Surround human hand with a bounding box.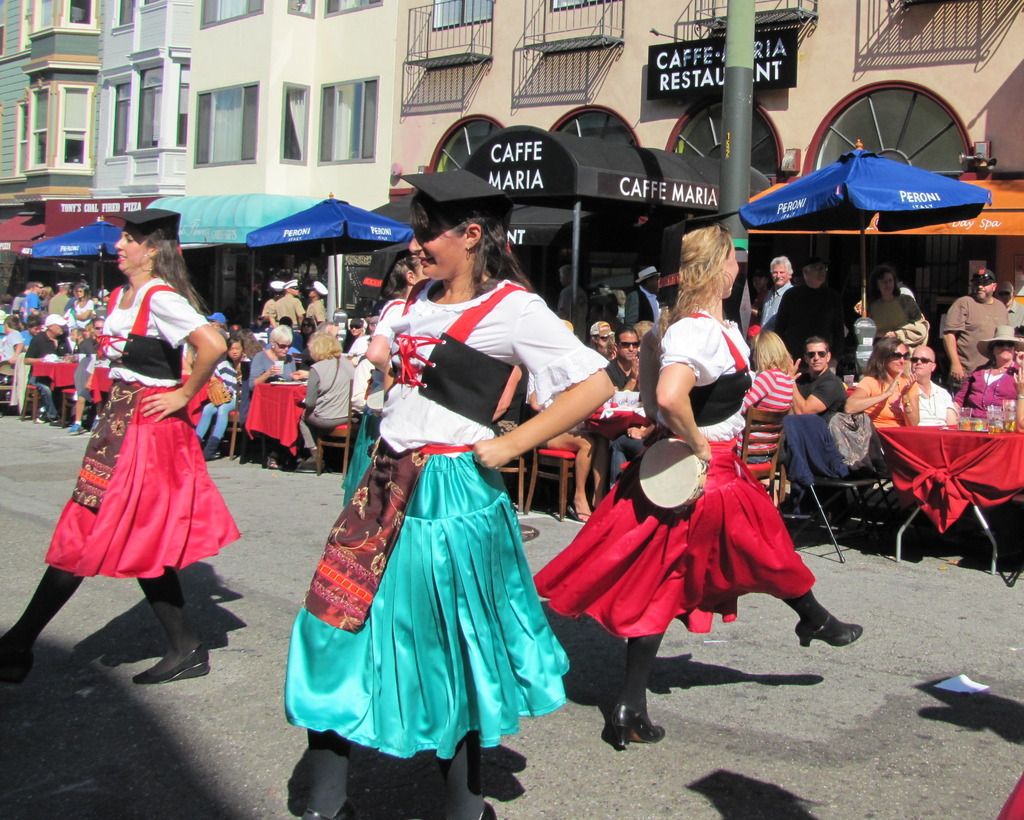
pyautogui.locateOnScreen(1014, 367, 1023, 392).
